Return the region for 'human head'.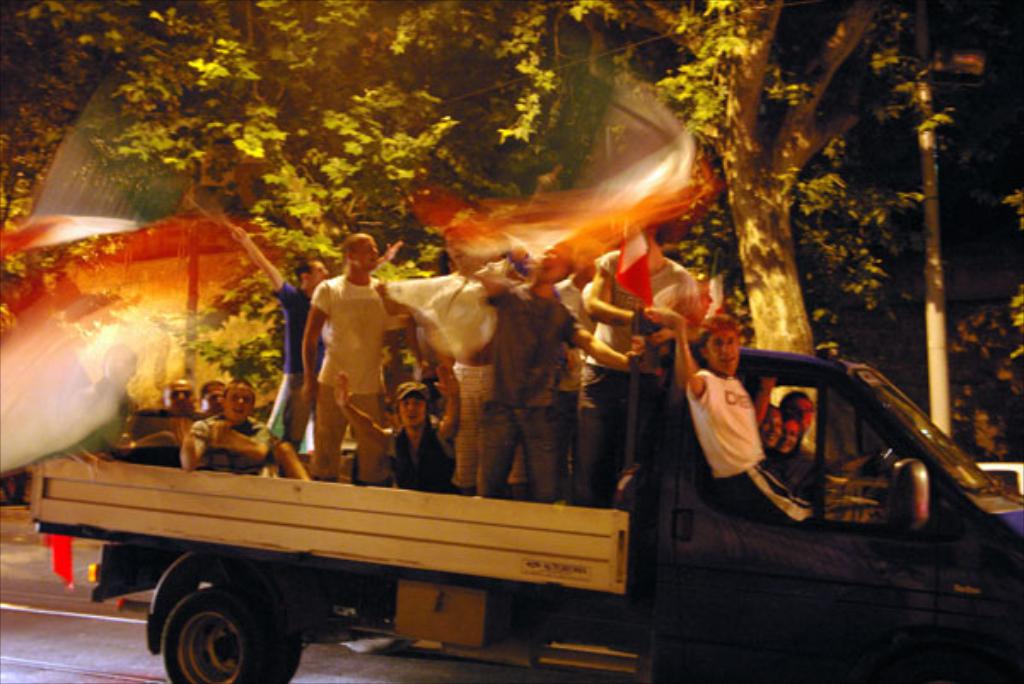
[398,385,433,430].
